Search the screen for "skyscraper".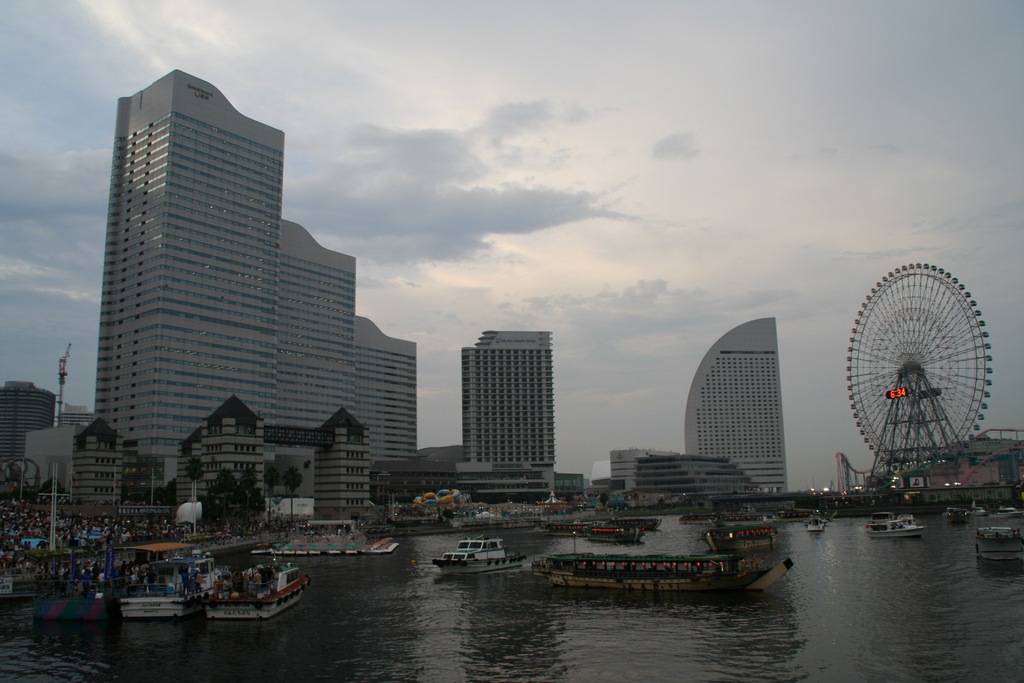
Found at <box>0,380,63,466</box>.
